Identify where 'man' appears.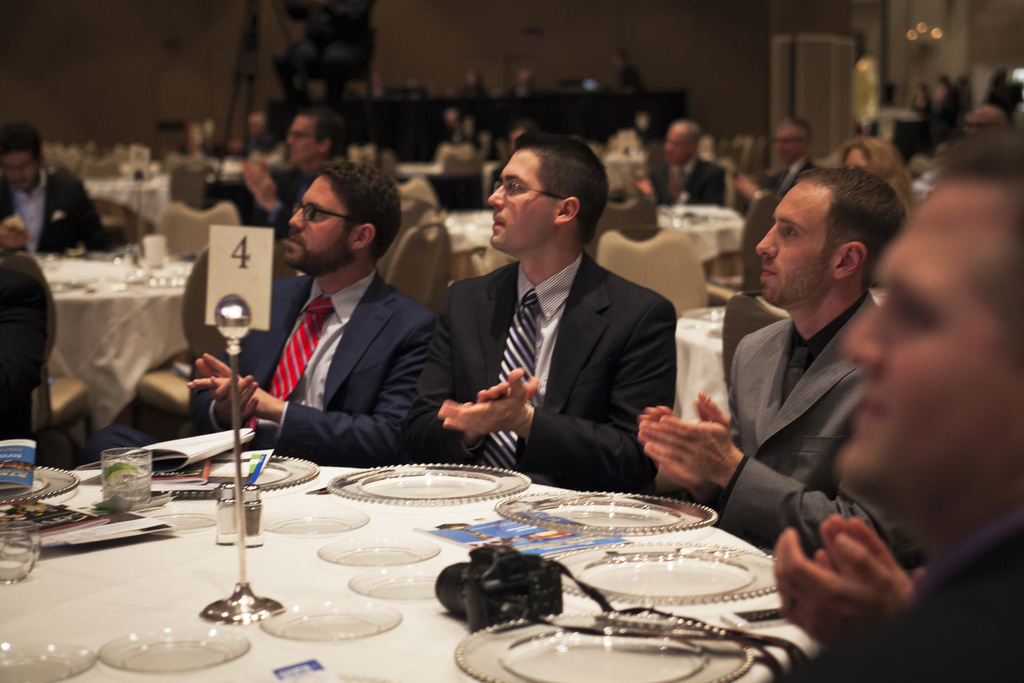
Appears at bbox(757, 114, 1023, 682).
